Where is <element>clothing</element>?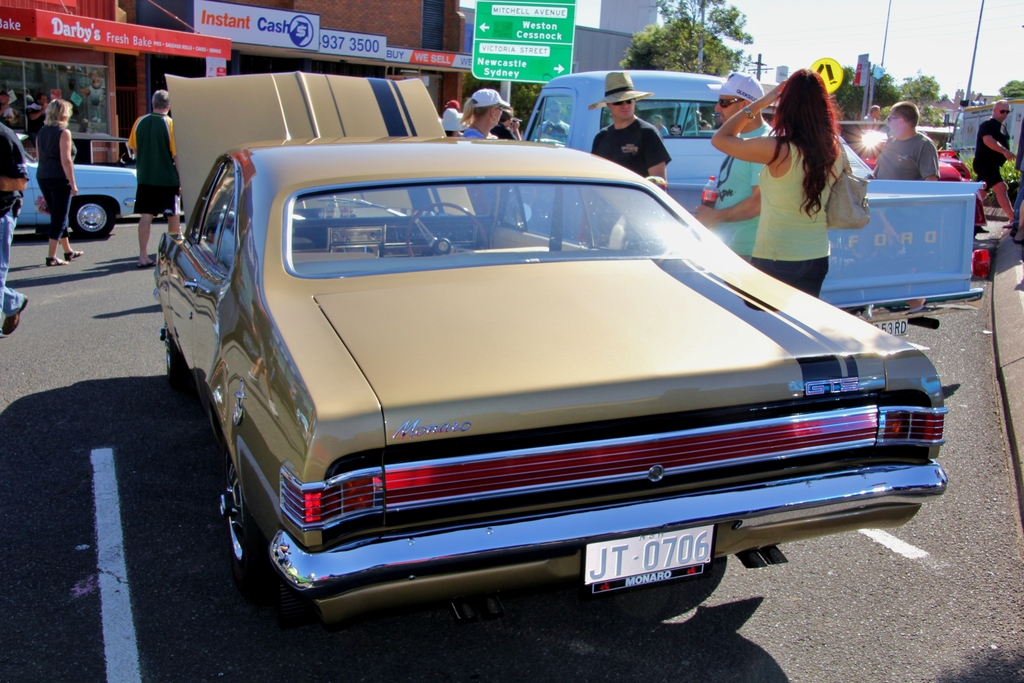
pyautogui.locateOnScreen(30, 120, 67, 234).
